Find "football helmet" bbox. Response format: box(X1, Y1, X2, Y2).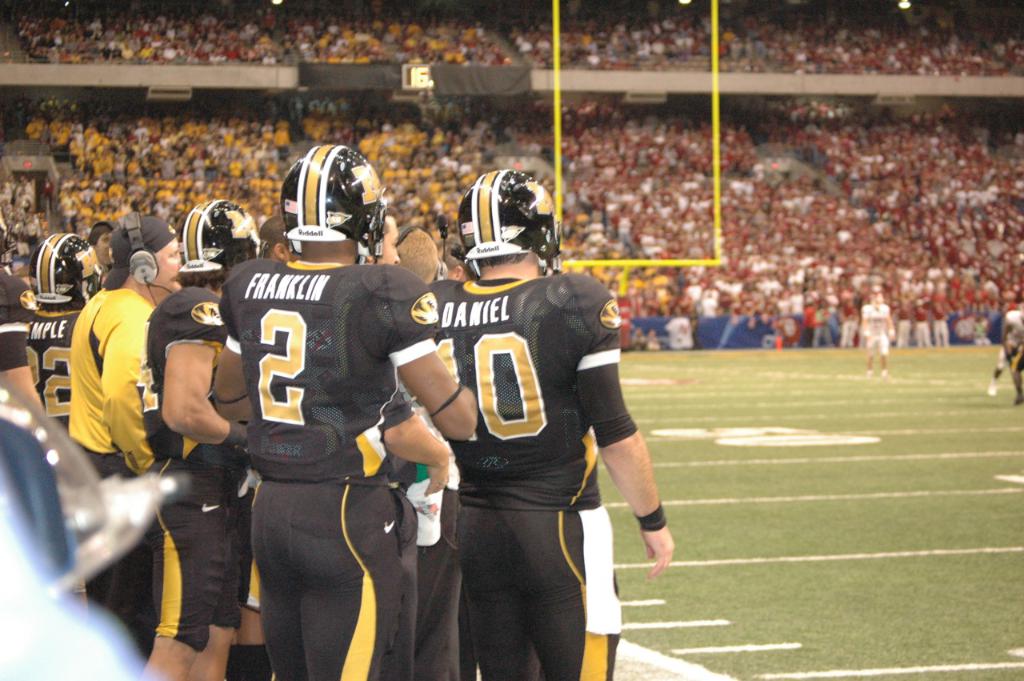
box(20, 232, 108, 322).
